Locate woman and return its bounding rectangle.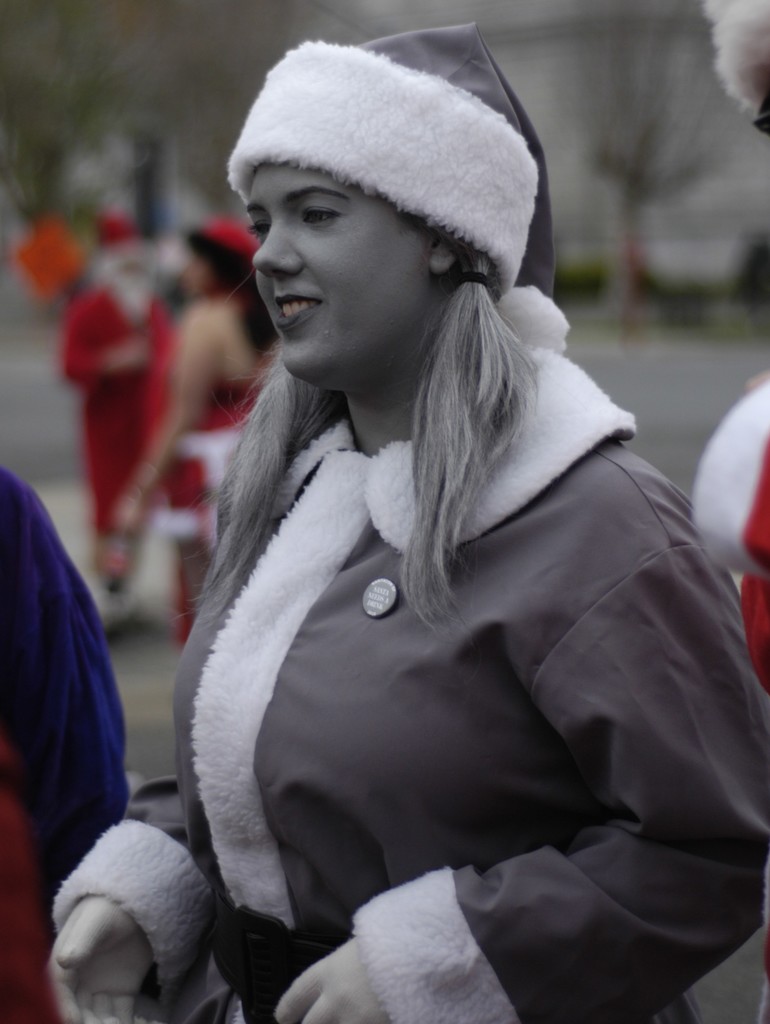
<box>132,51,746,998</box>.
